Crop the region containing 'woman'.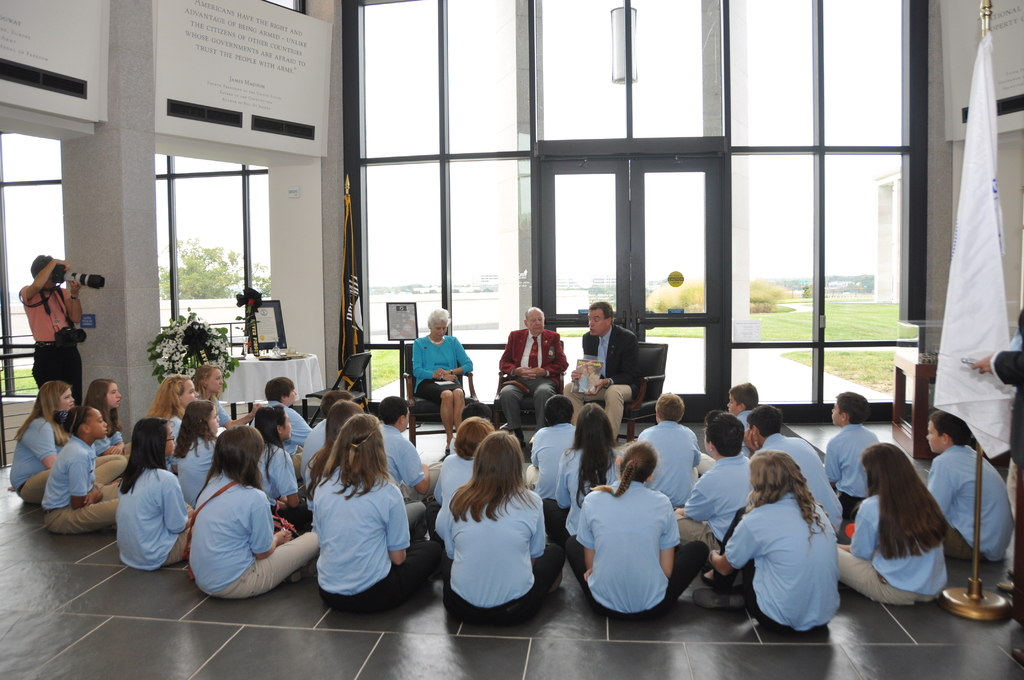
Crop region: {"x1": 188, "y1": 426, "x2": 317, "y2": 603}.
